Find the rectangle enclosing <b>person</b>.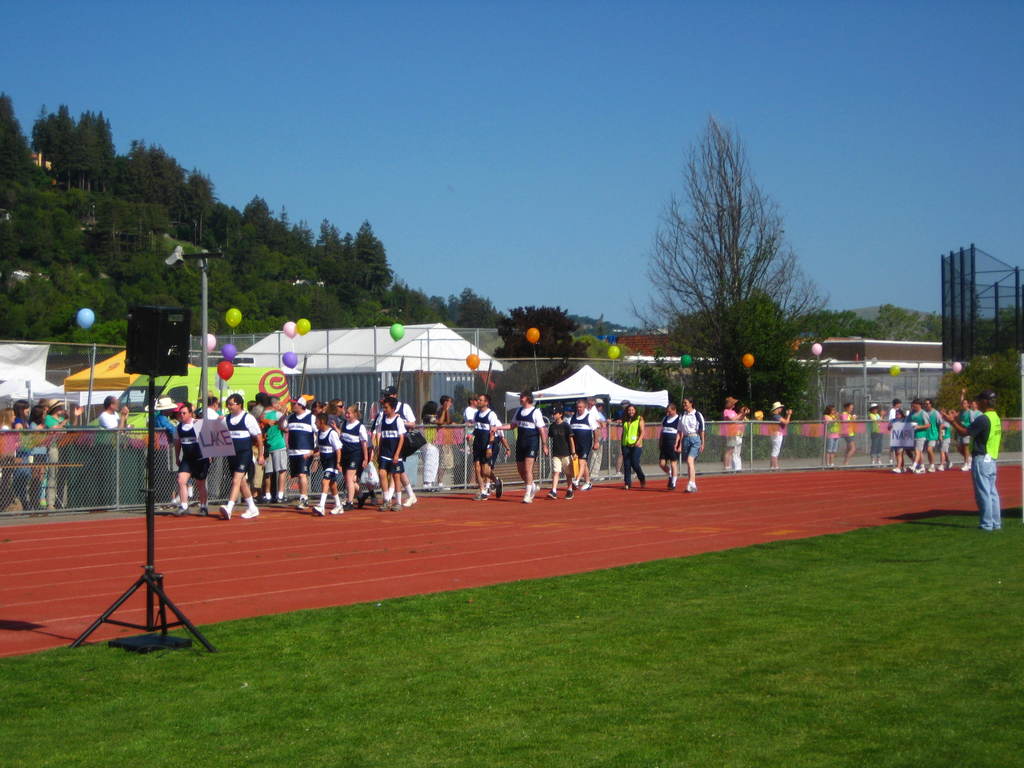
pyautogui.locateOnScreen(276, 395, 317, 509).
